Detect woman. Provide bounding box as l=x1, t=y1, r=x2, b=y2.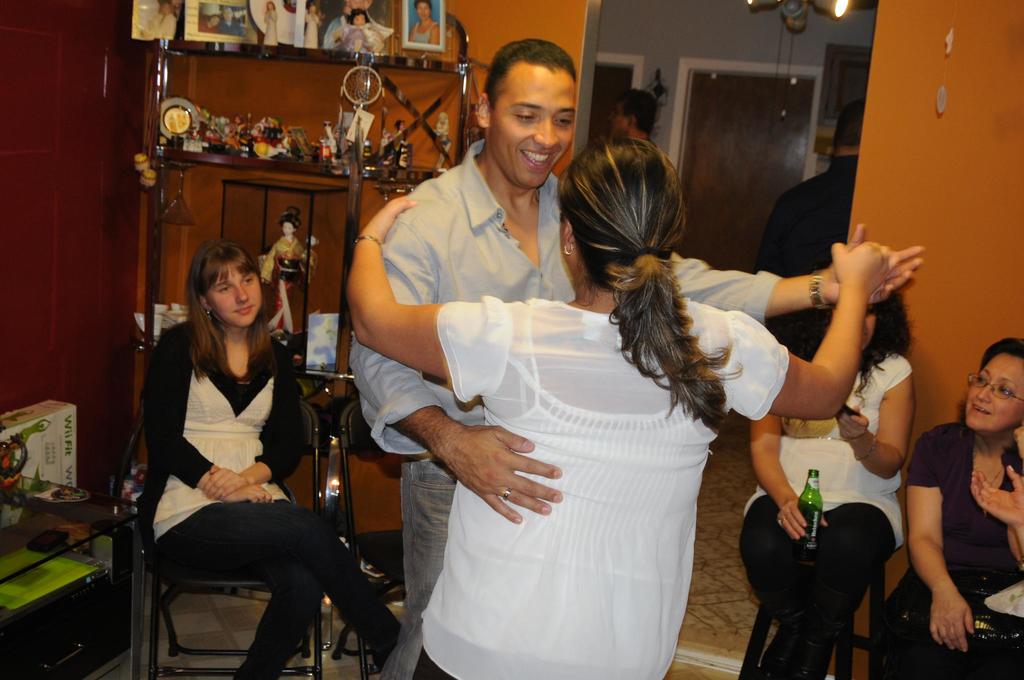
l=132, t=220, r=335, b=679.
